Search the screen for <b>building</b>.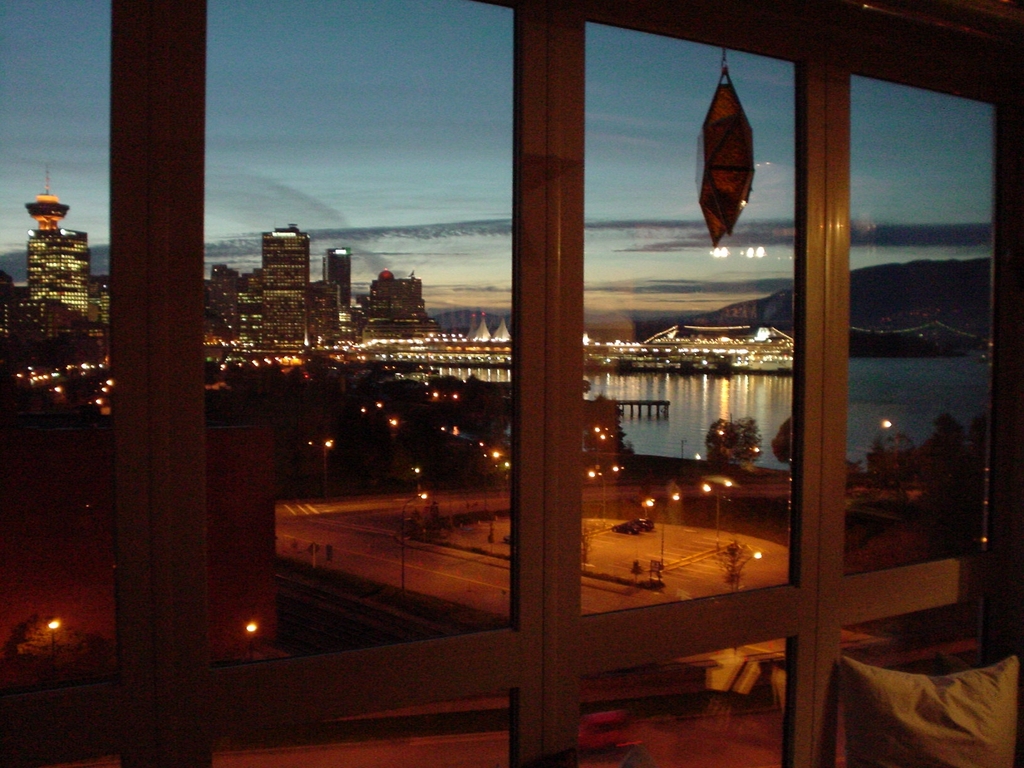
Found at box=[0, 0, 1023, 767].
